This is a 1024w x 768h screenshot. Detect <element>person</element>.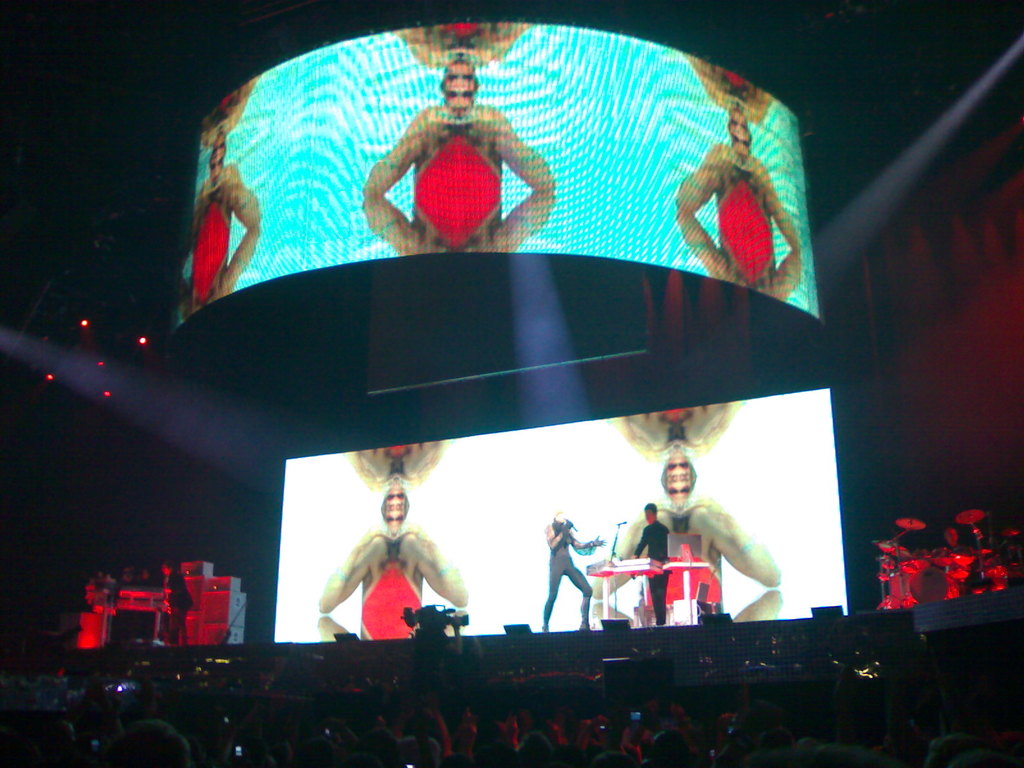
rect(634, 502, 675, 626).
